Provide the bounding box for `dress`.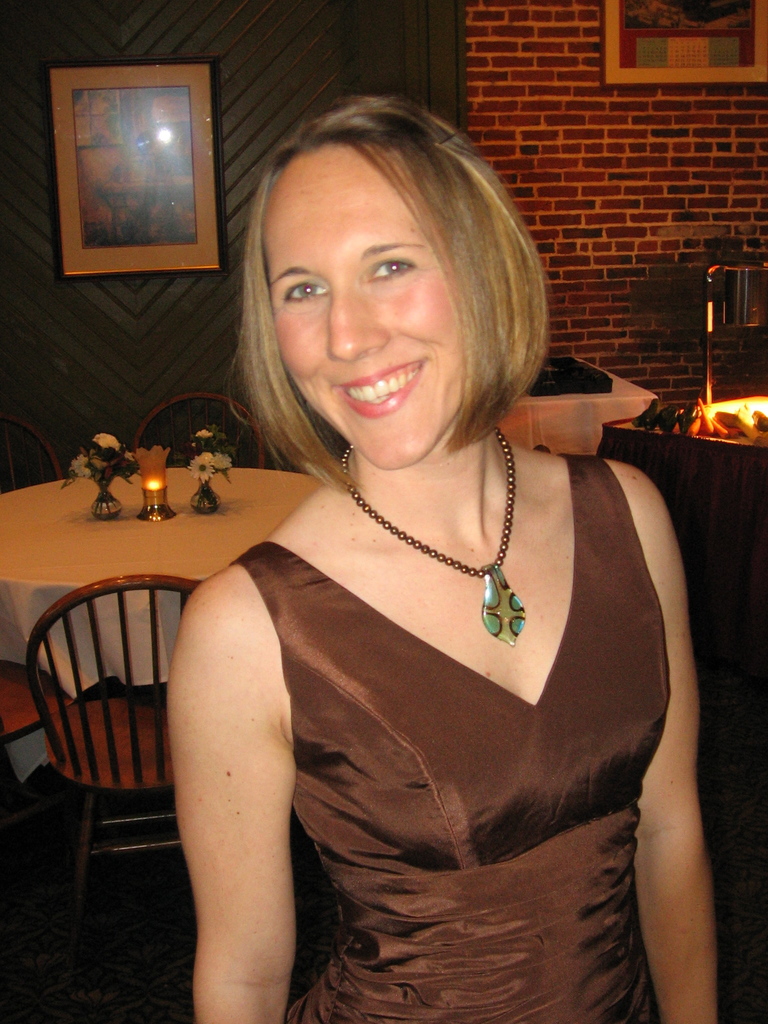
<box>221,452,668,1023</box>.
